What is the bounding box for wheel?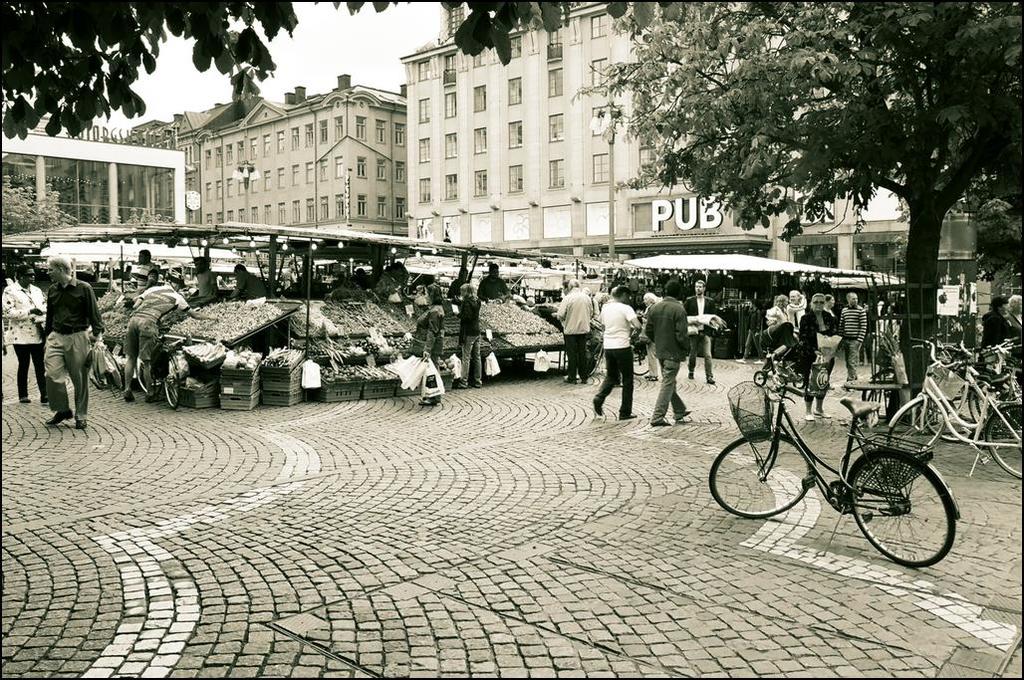
[left=108, top=351, right=124, bottom=389].
